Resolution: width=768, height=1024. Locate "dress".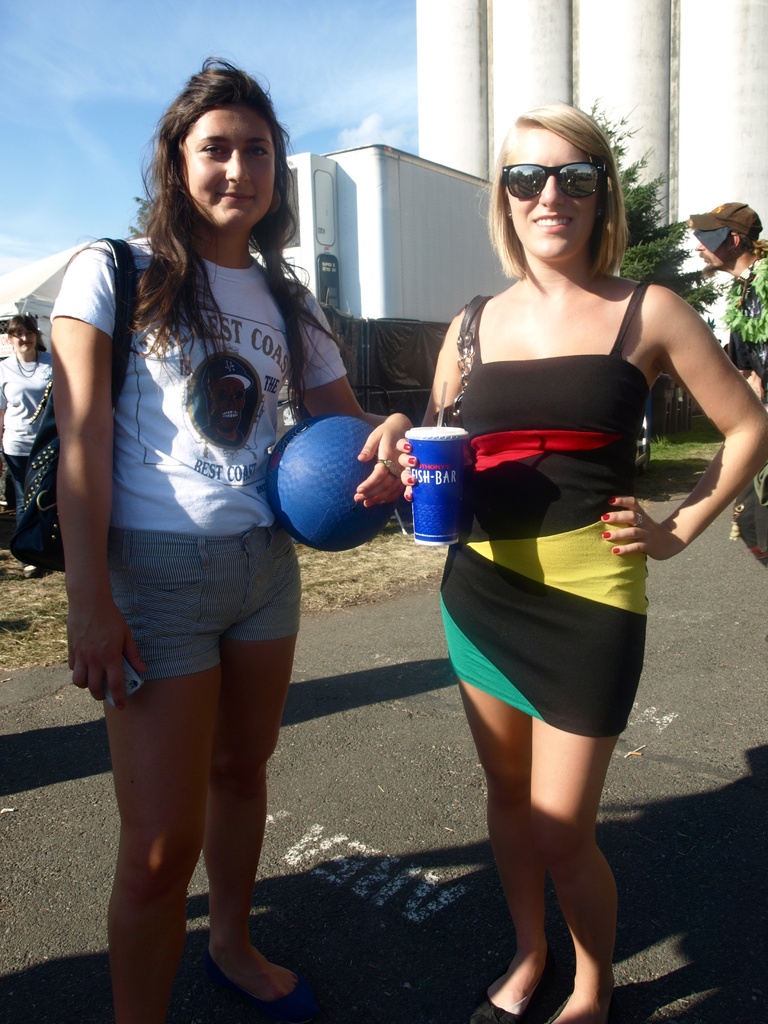
rect(438, 280, 653, 728).
